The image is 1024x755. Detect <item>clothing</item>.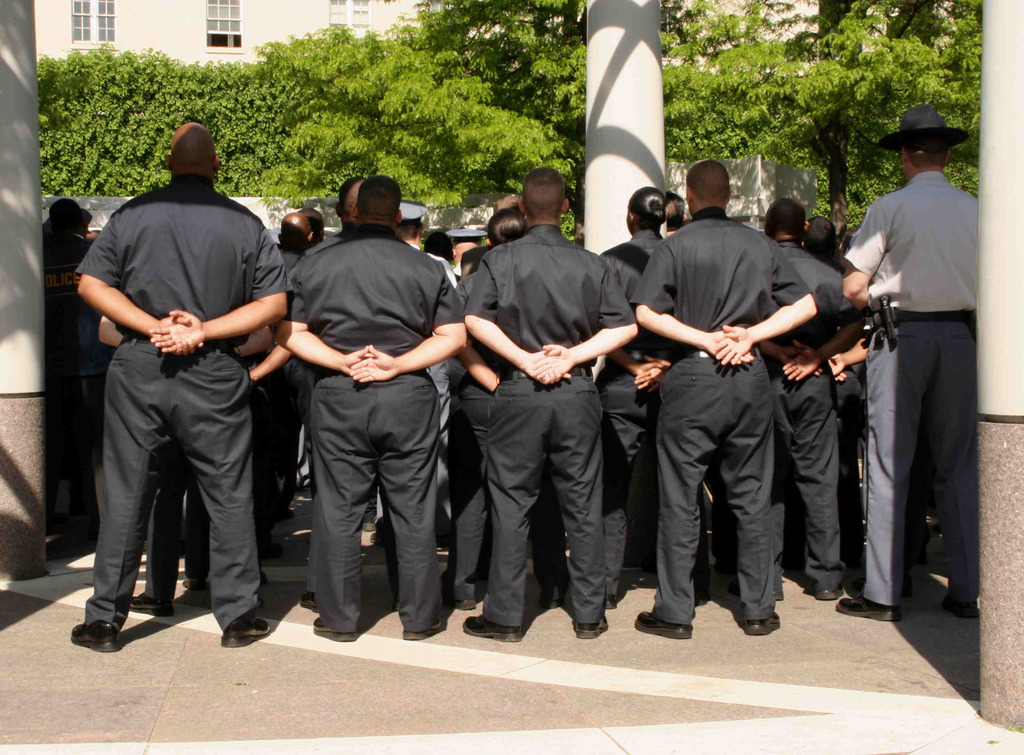
Detection: x1=44 y1=222 x2=102 y2=554.
